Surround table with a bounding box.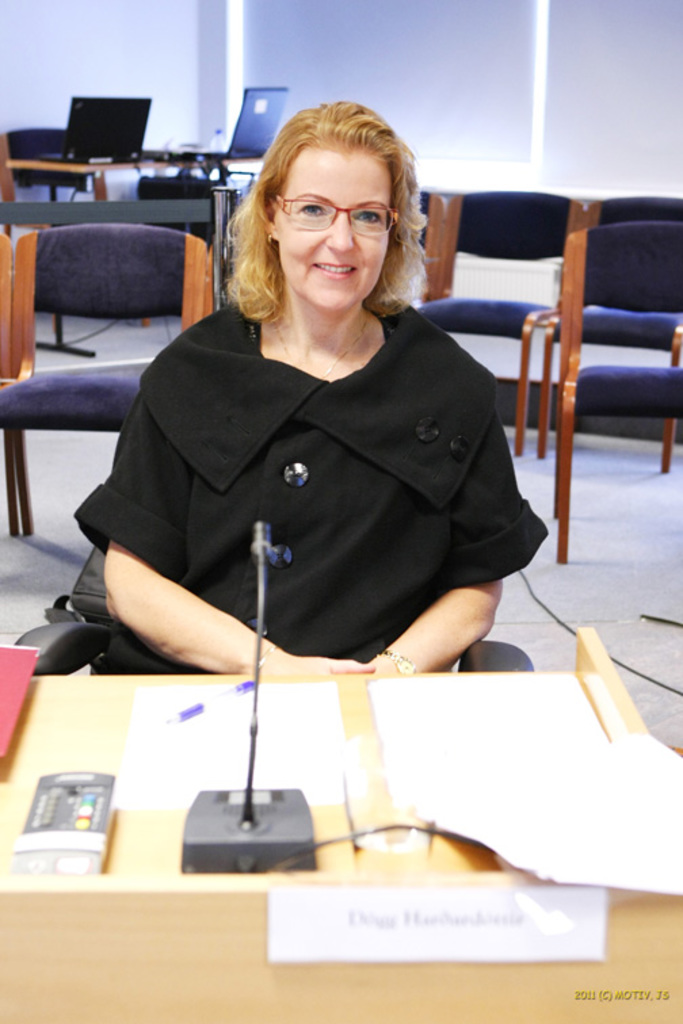
BBox(0, 657, 682, 1023).
